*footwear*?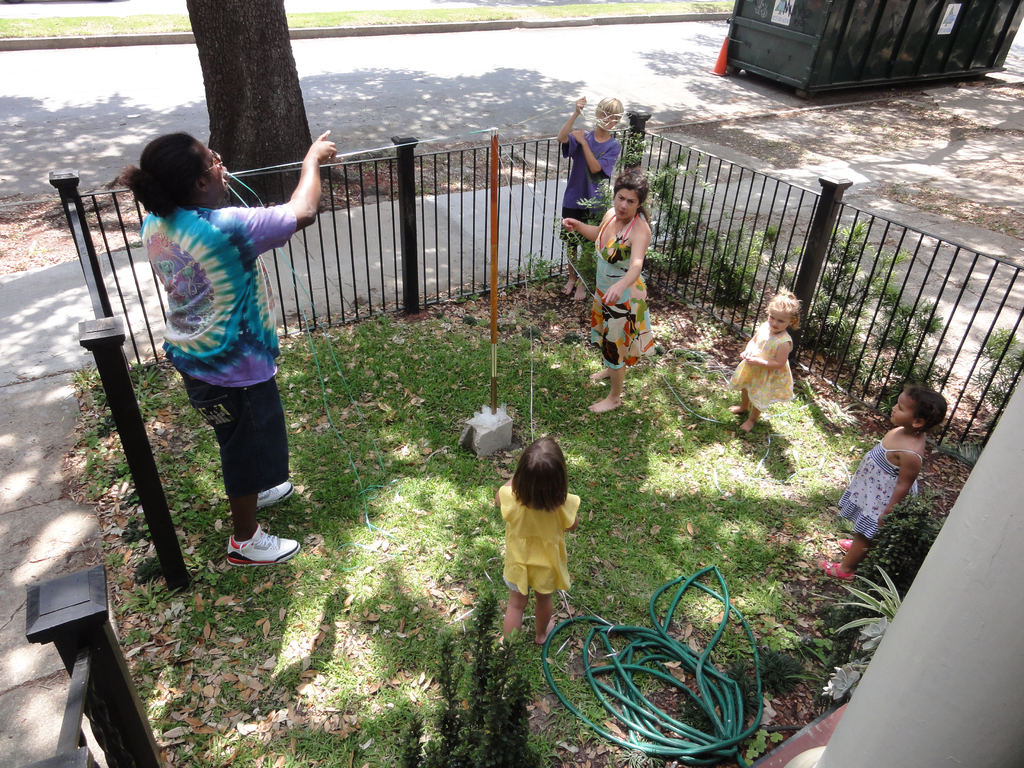
detection(228, 529, 300, 561)
